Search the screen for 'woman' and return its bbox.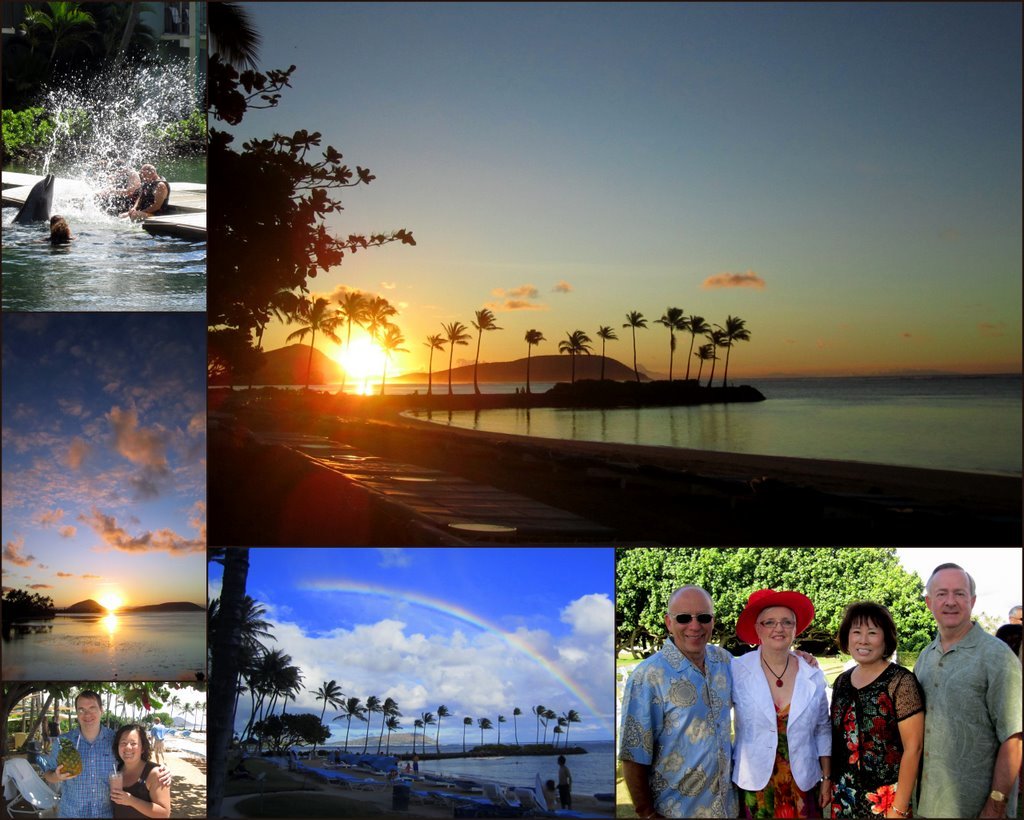
Found: x1=820 y1=603 x2=923 y2=819.
